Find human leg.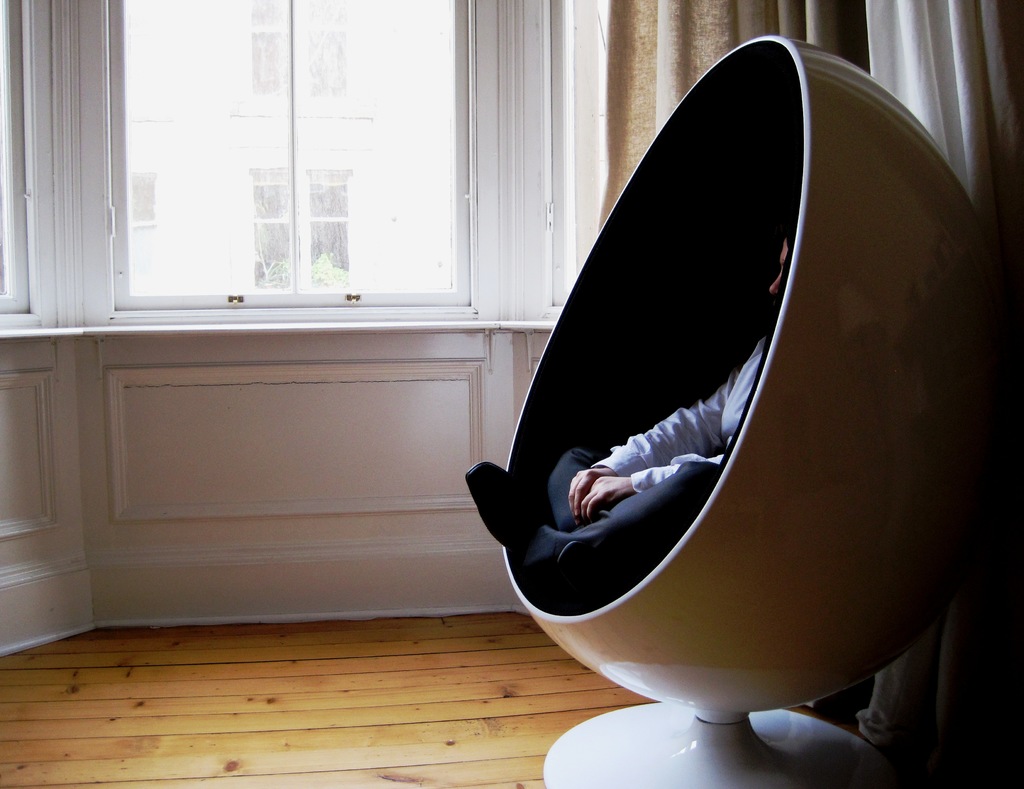
pyautogui.locateOnScreen(464, 463, 716, 597).
